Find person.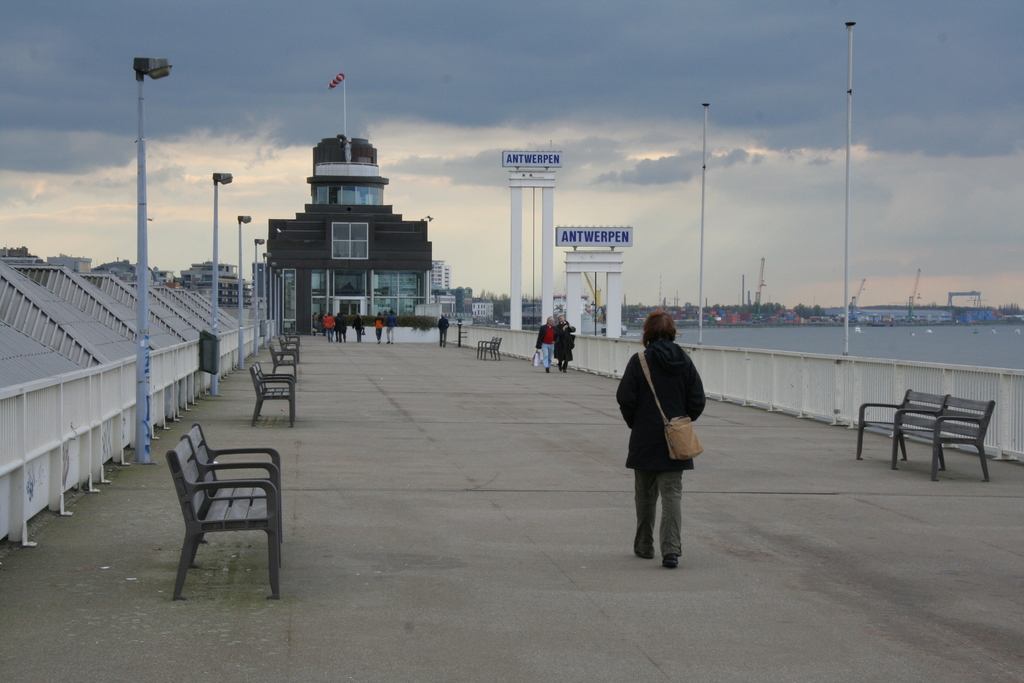
385, 306, 395, 345.
